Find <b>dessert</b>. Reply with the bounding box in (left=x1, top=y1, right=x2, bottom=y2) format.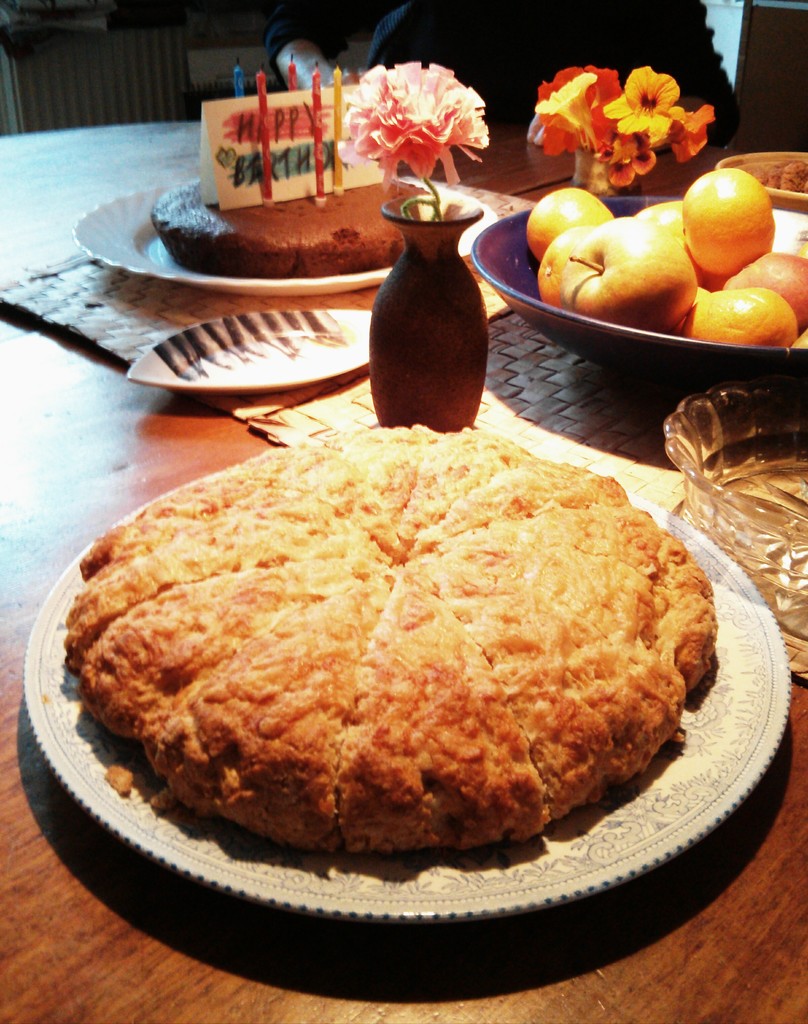
(left=179, top=96, right=408, bottom=262).
